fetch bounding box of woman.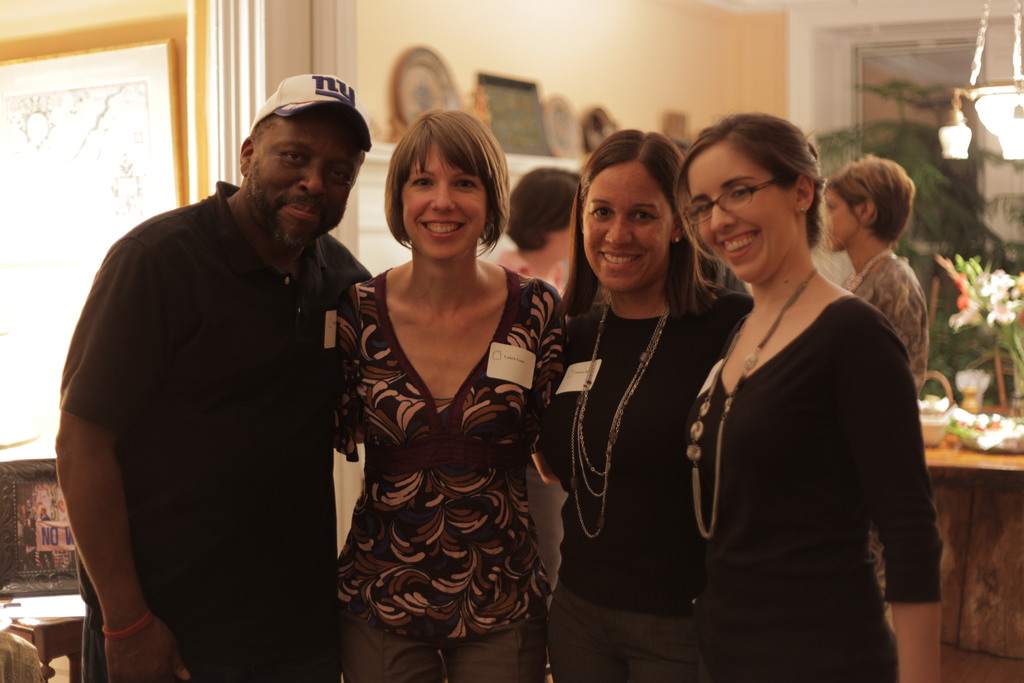
Bbox: [532,133,764,675].
